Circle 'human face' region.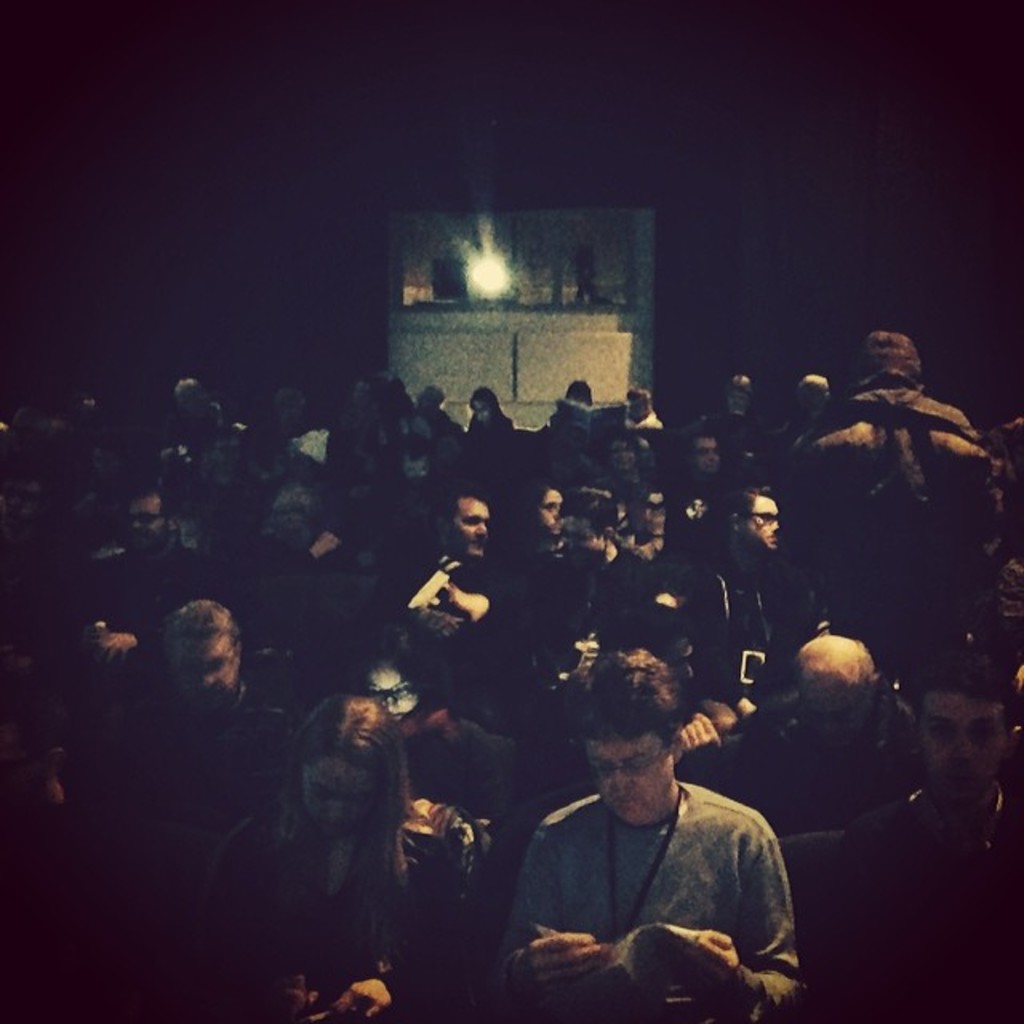
Region: bbox=(808, 698, 874, 774).
